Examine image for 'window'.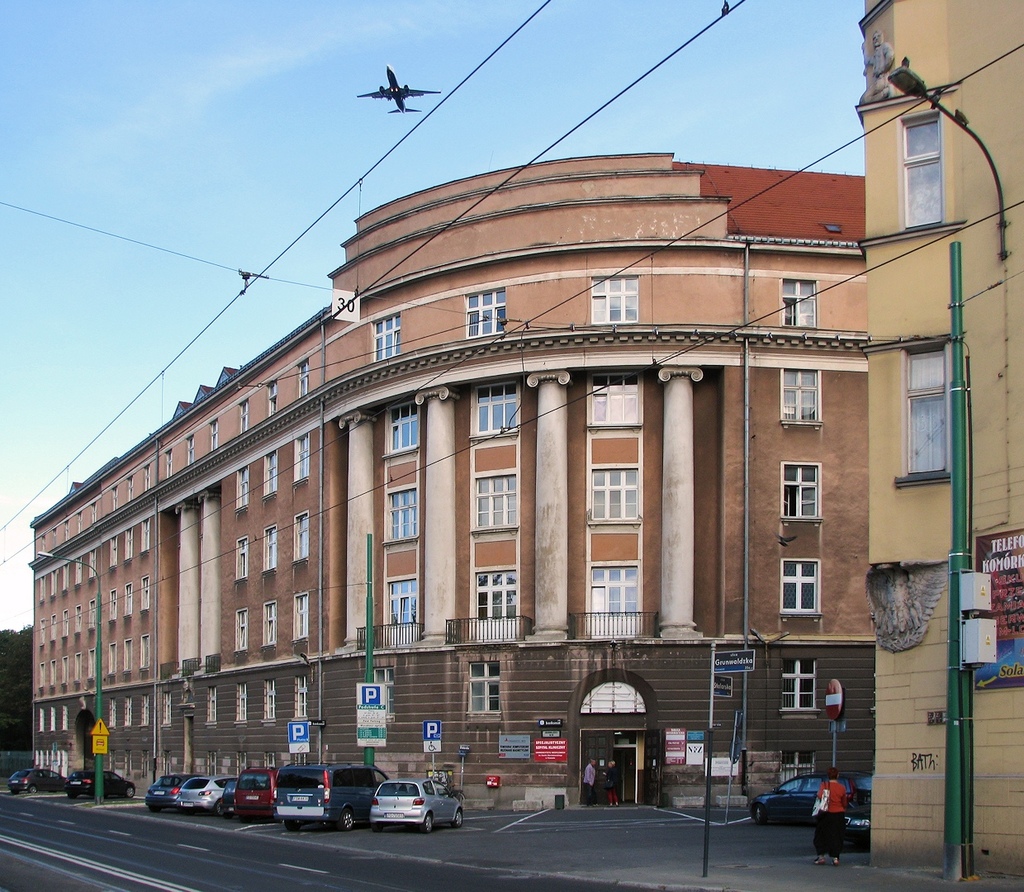
Examination result: 475,472,524,529.
